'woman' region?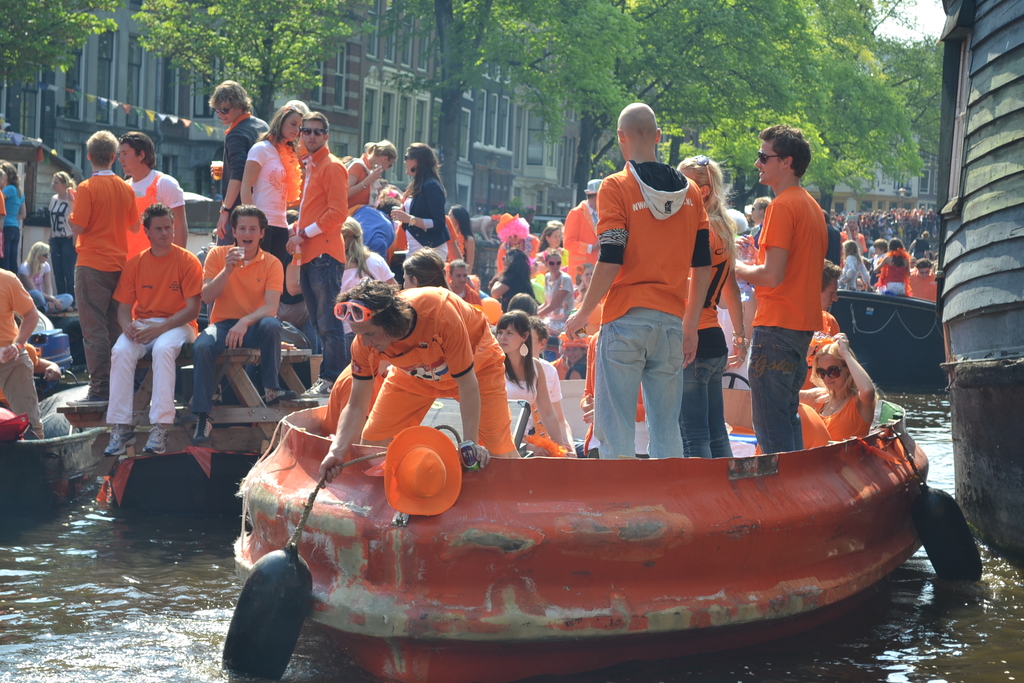
region(828, 241, 867, 293)
